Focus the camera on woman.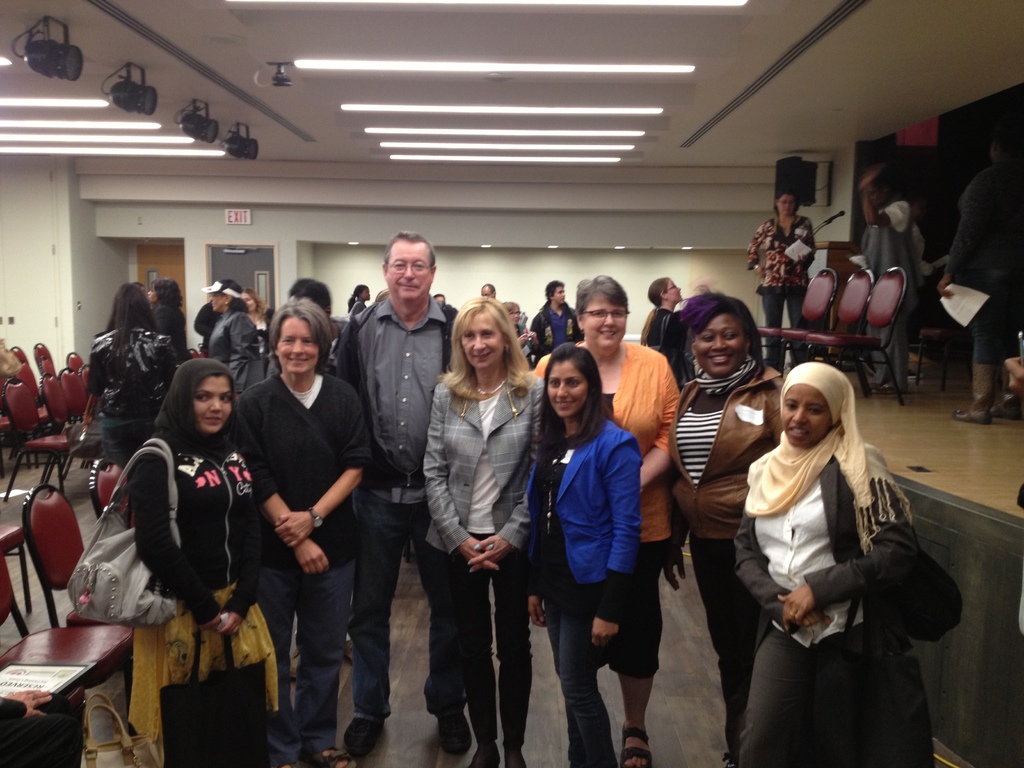
Focus region: box(145, 273, 196, 366).
